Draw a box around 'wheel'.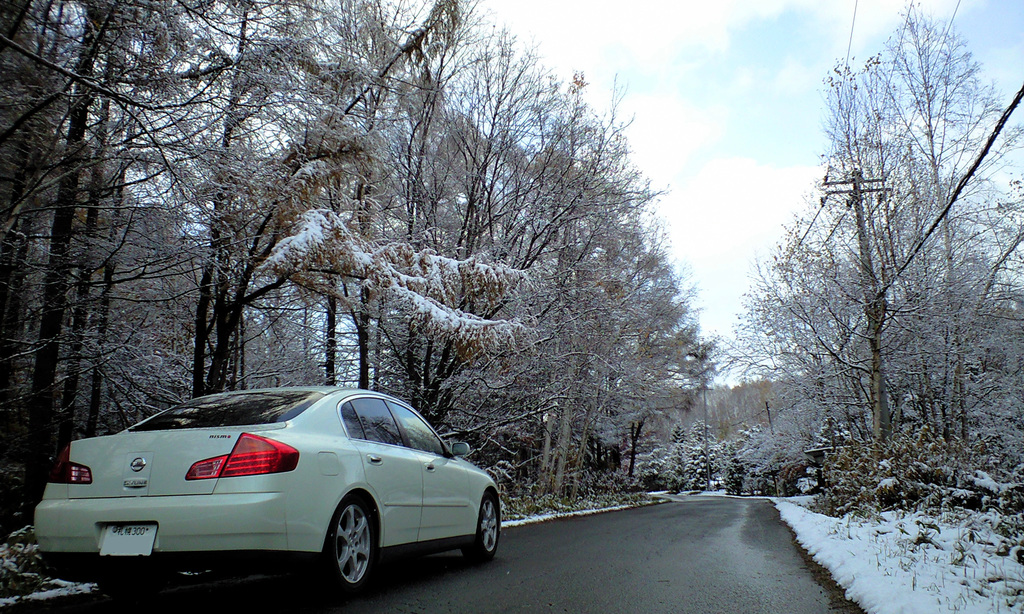
region(465, 491, 499, 560).
